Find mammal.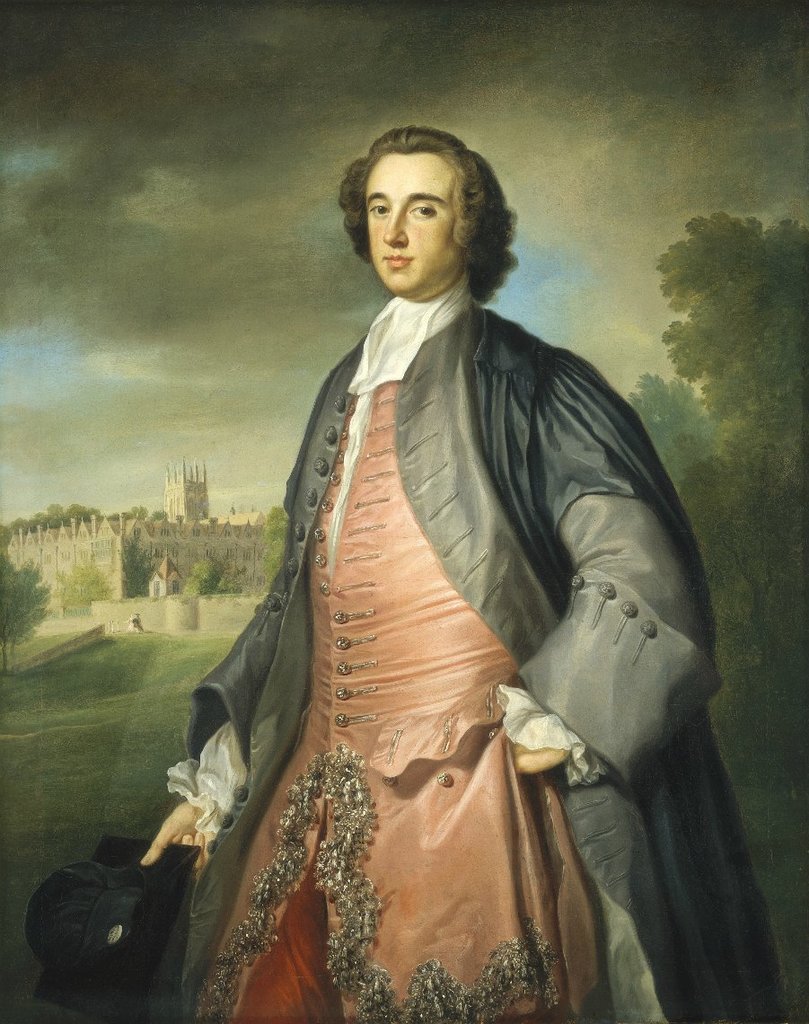
(106,147,729,914).
